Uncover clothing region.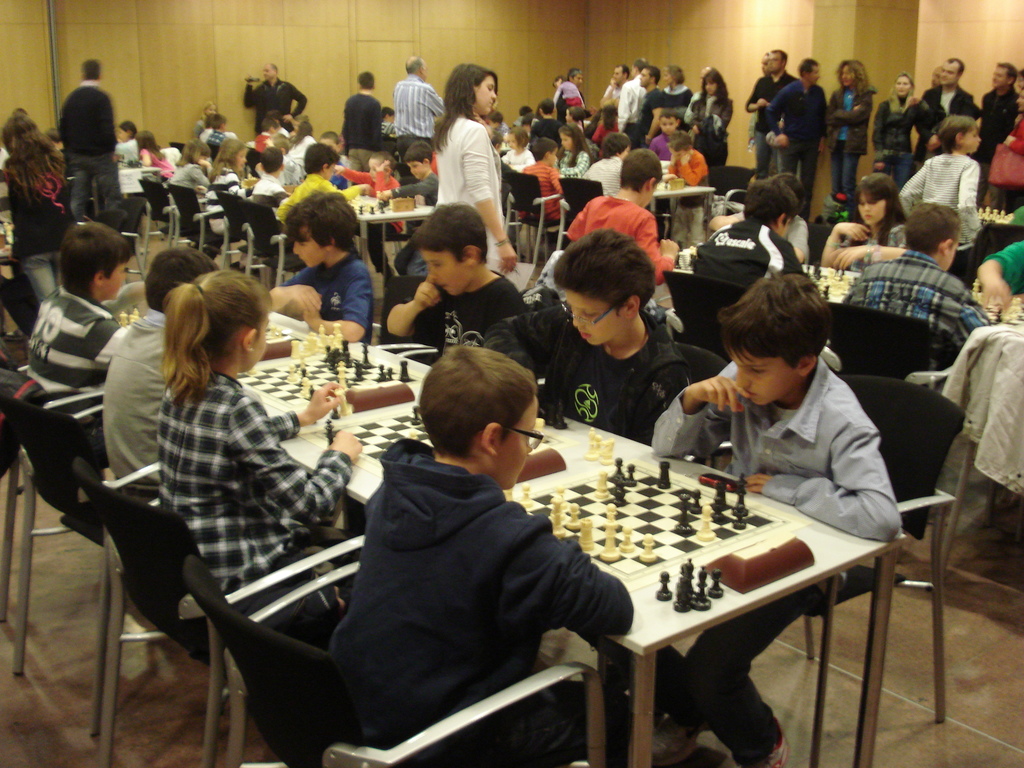
Uncovered: locate(993, 124, 1023, 212).
